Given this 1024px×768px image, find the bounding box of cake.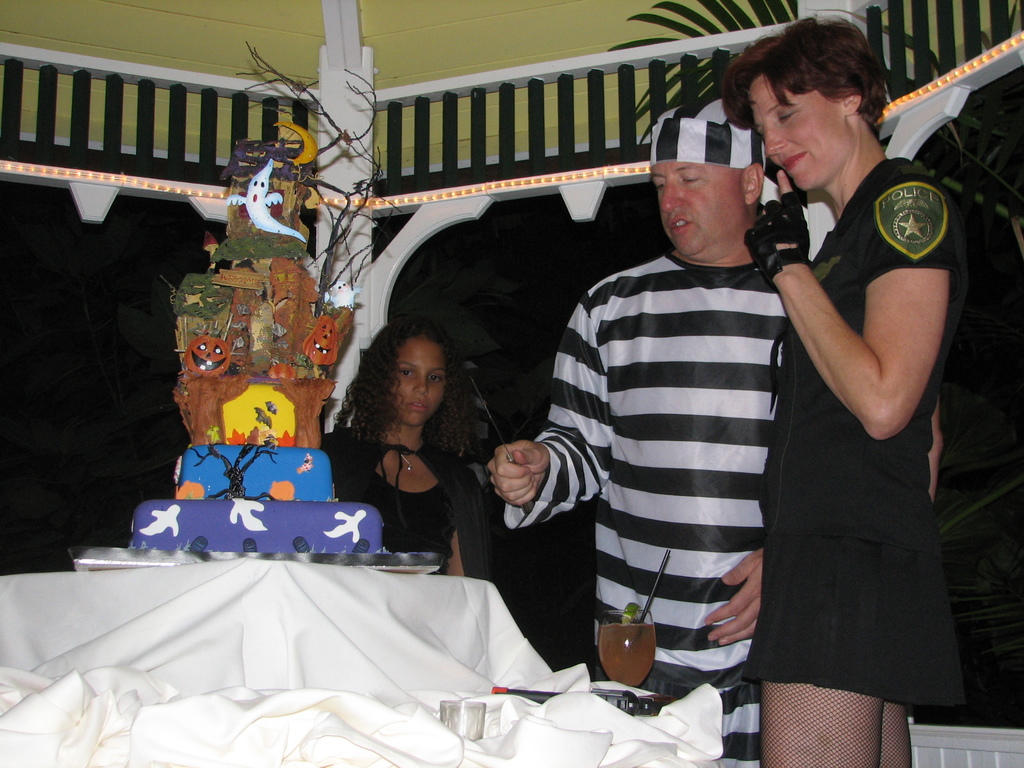
region(129, 373, 385, 556).
